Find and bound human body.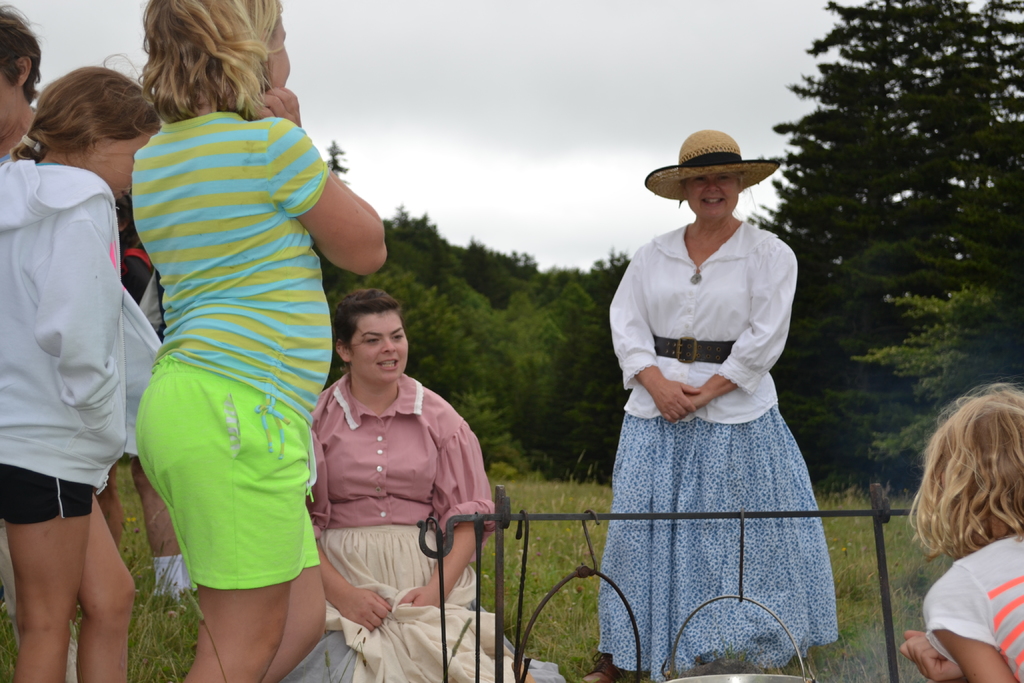
Bound: box=[116, 37, 385, 680].
